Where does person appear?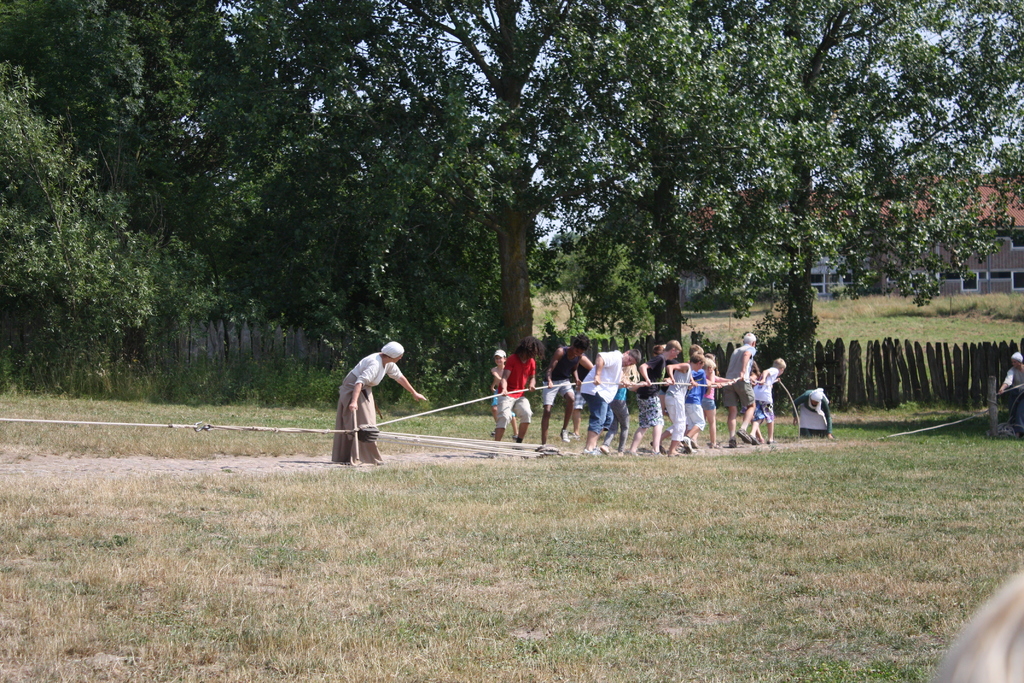
Appears at (584,345,649,453).
